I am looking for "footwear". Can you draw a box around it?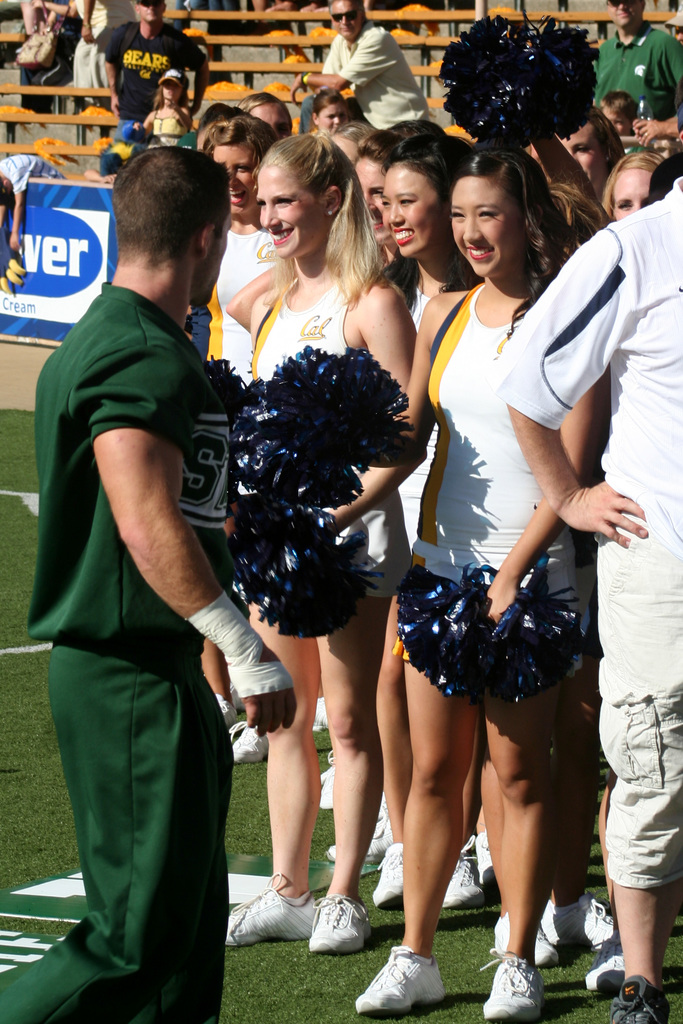
Sure, the bounding box is left=485, top=908, right=510, bottom=958.
